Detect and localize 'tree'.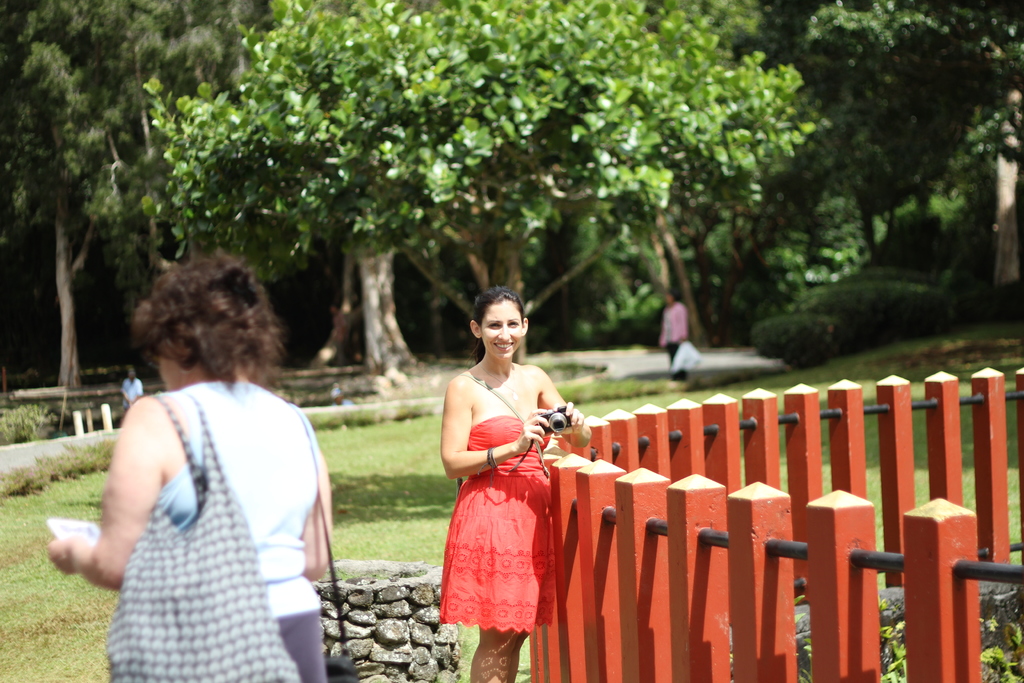
Localized at locate(0, 10, 132, 382).
